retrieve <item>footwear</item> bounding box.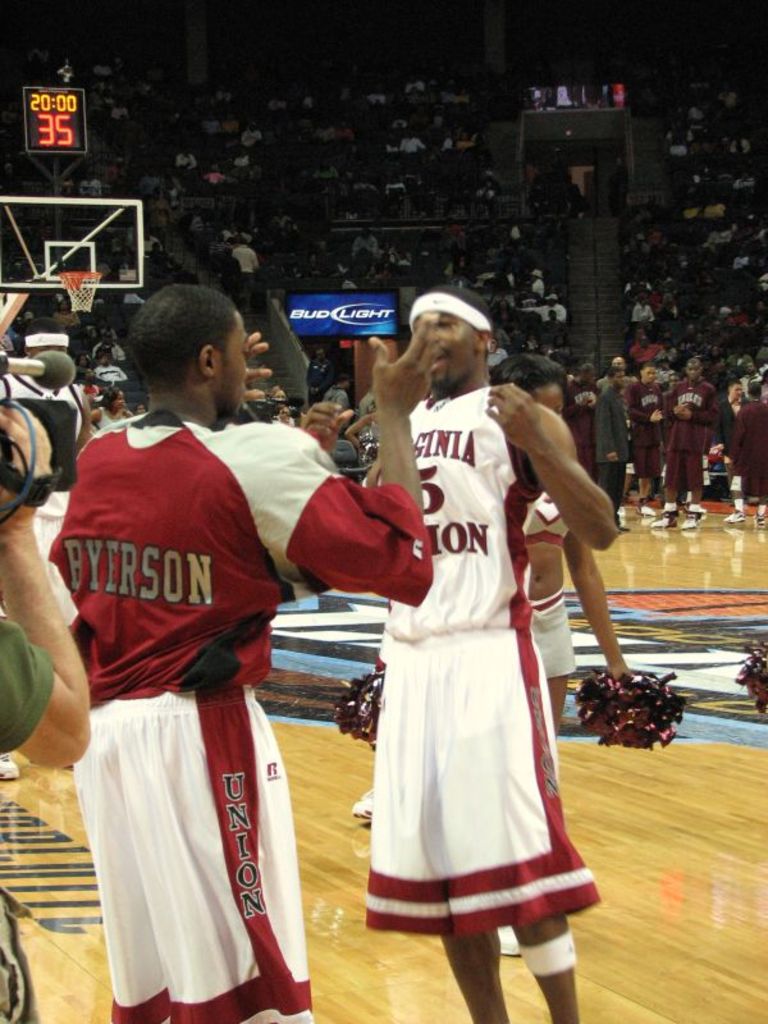
Bounding box: bbox=[0, 750, 19, 782].
